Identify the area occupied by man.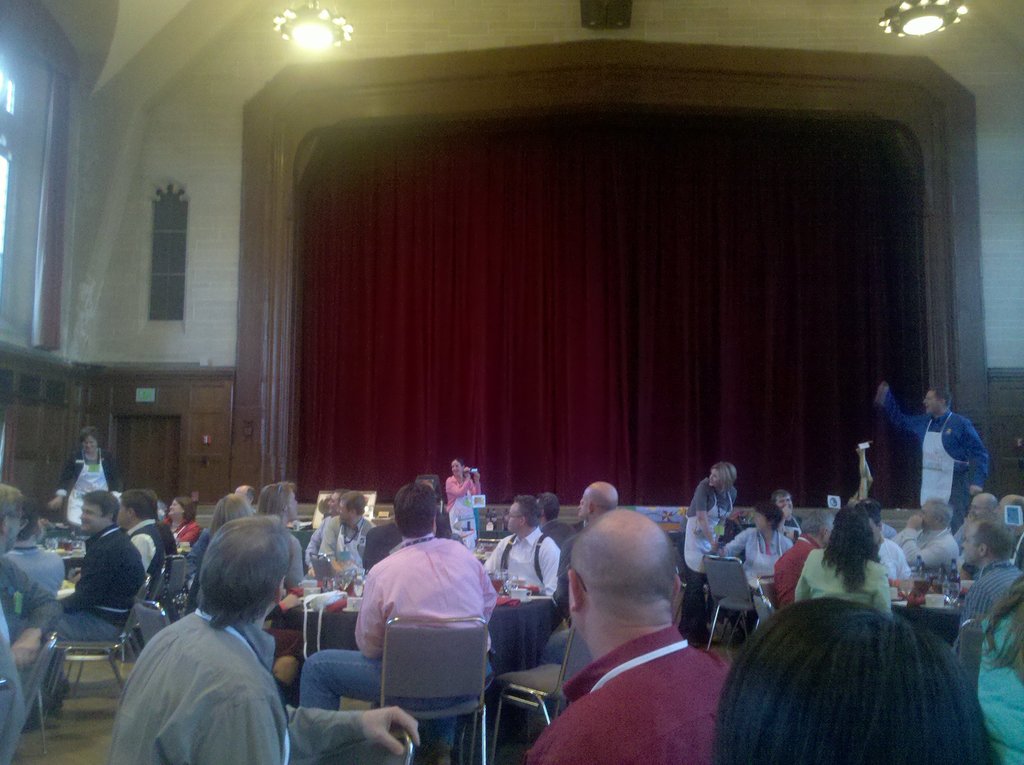
Area: 956 515 1023 619.
